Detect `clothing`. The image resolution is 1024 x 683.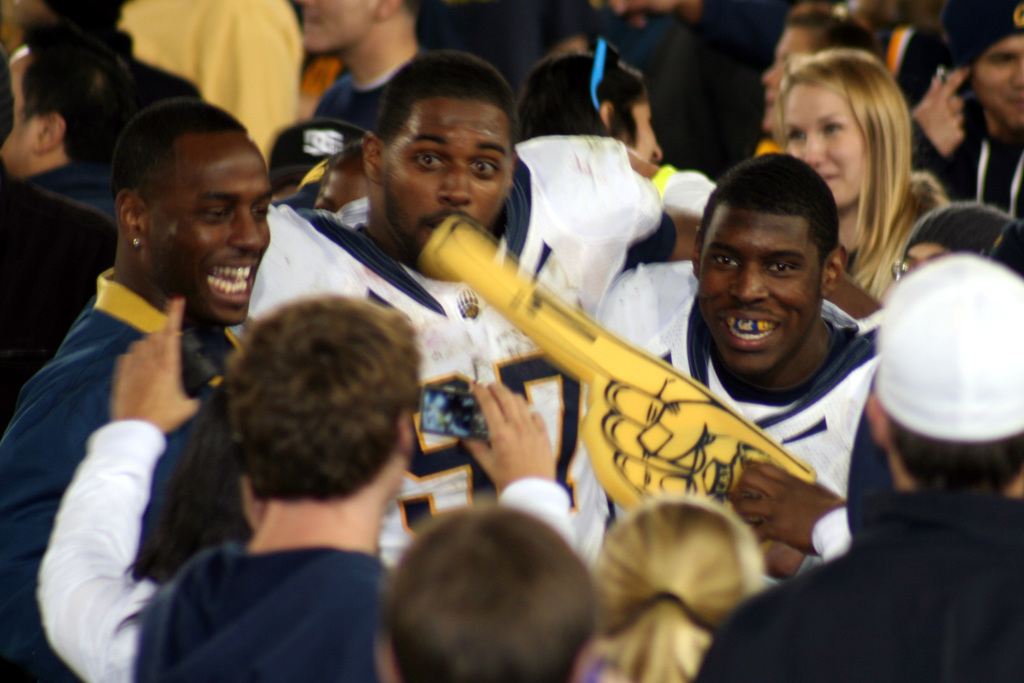
bbox(113, 0, 306, 170).
